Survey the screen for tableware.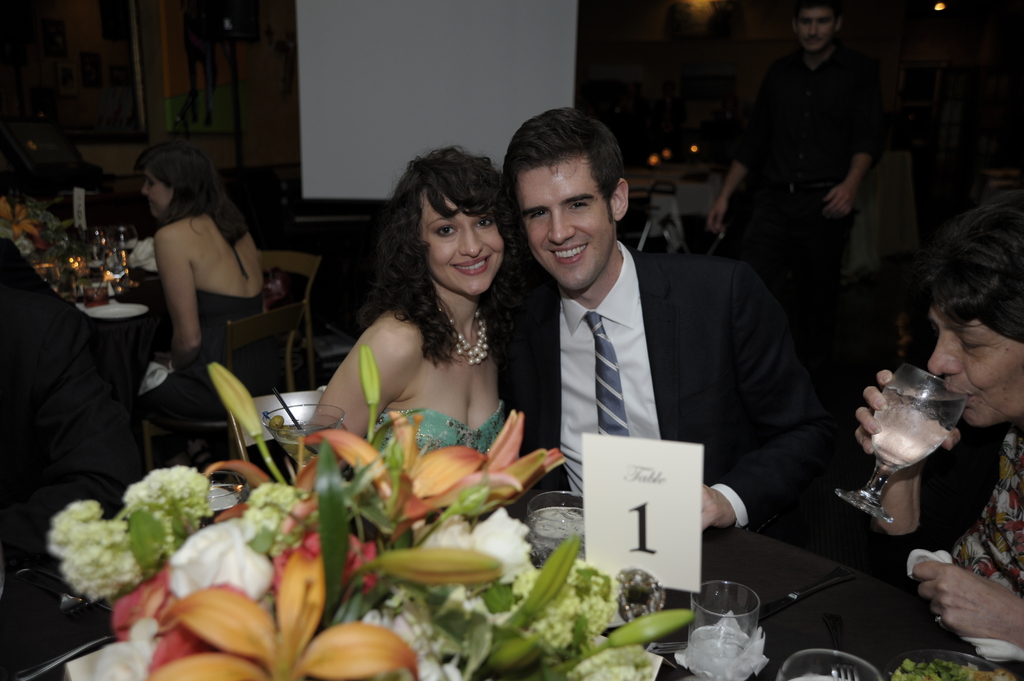
Survey found: x1=198 y1=465 x2=253 y2=525.
